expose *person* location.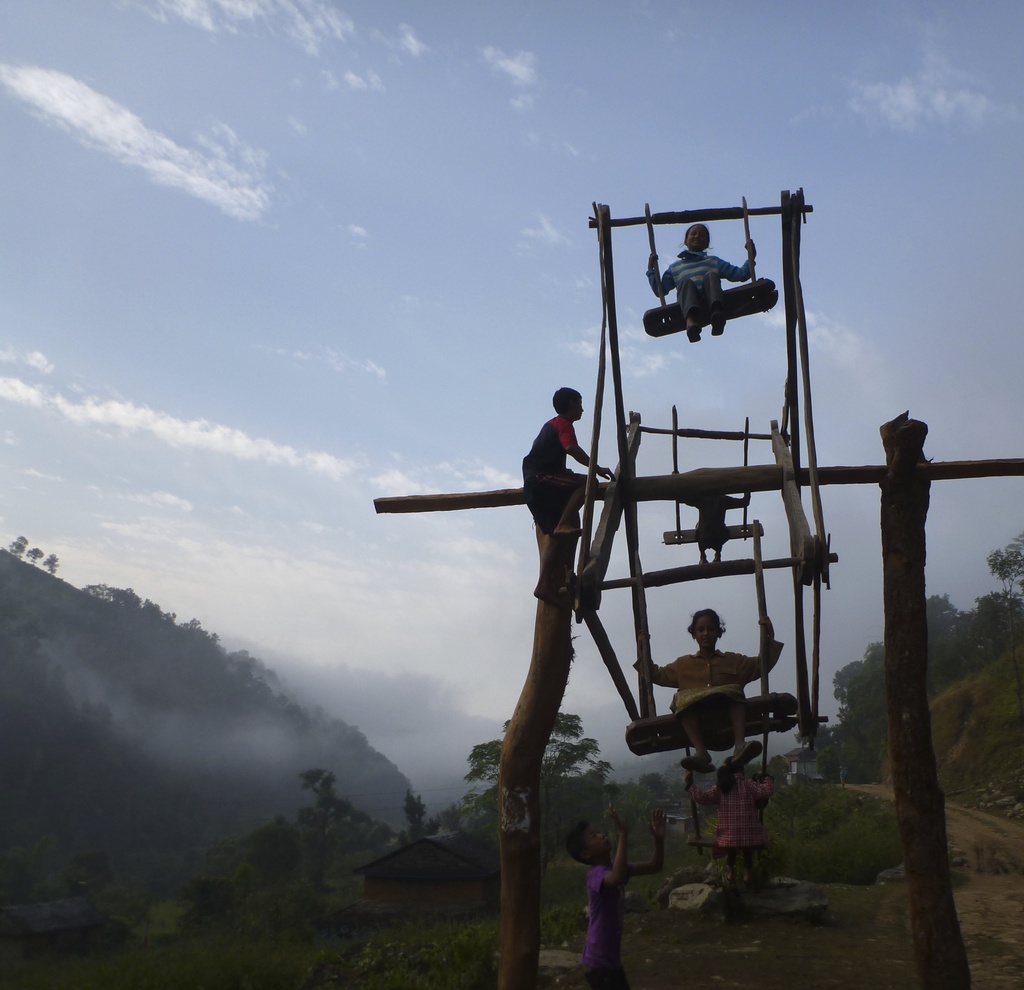
Exposed at box(625, 605, 778, 751).
